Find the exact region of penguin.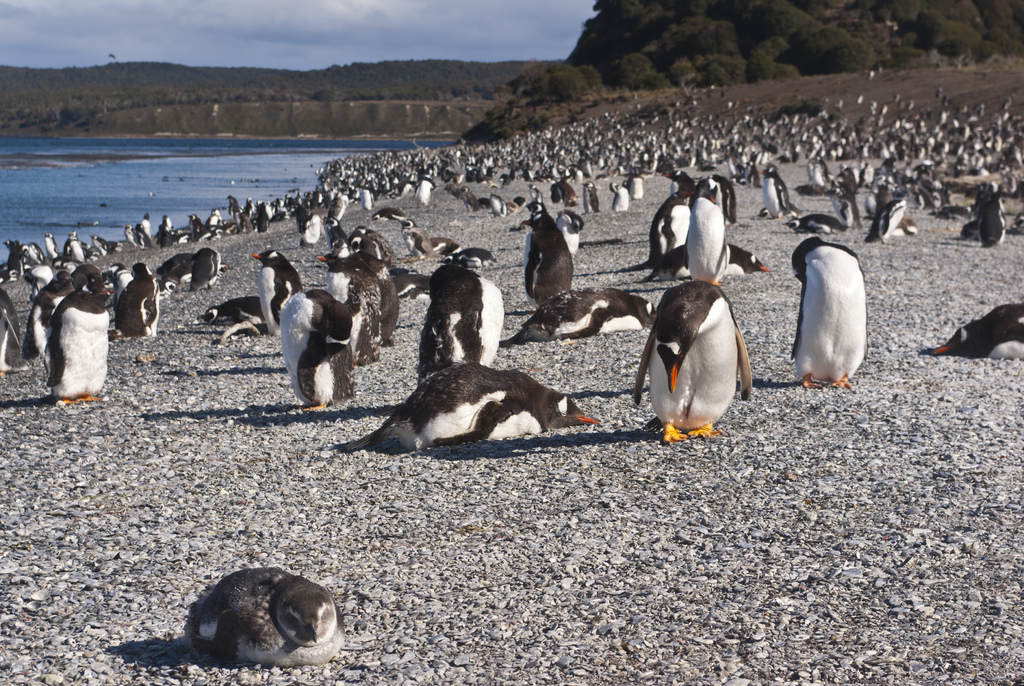
Exact region: locate(183, 566, 346, 673).
